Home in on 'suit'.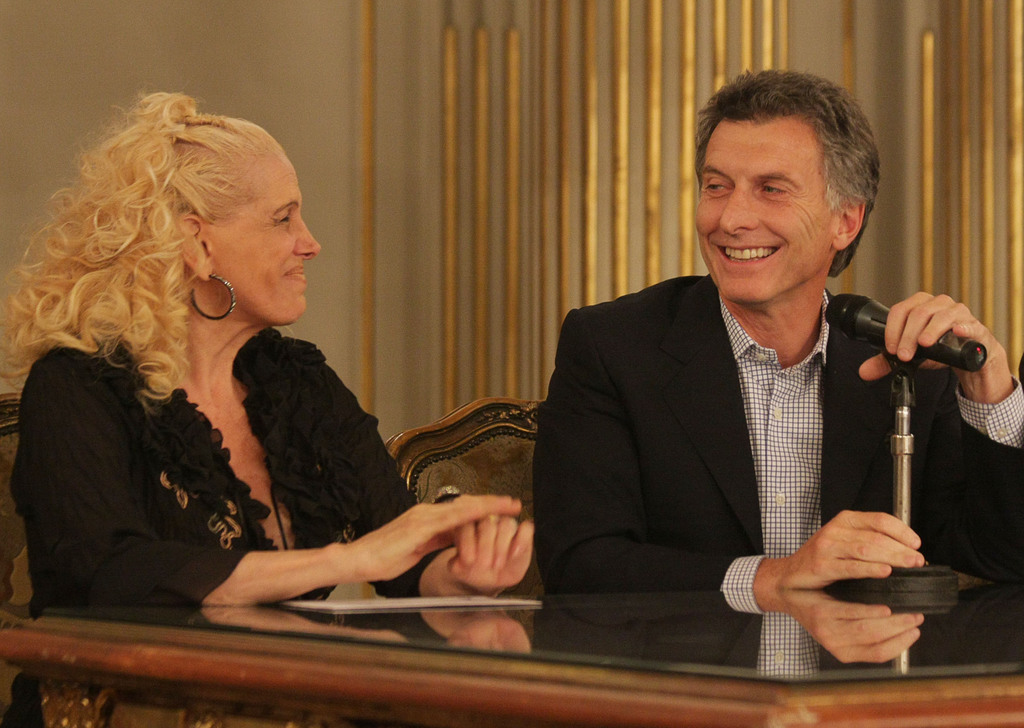
Homed in at bbox=[527, 276, 1023, 581].
